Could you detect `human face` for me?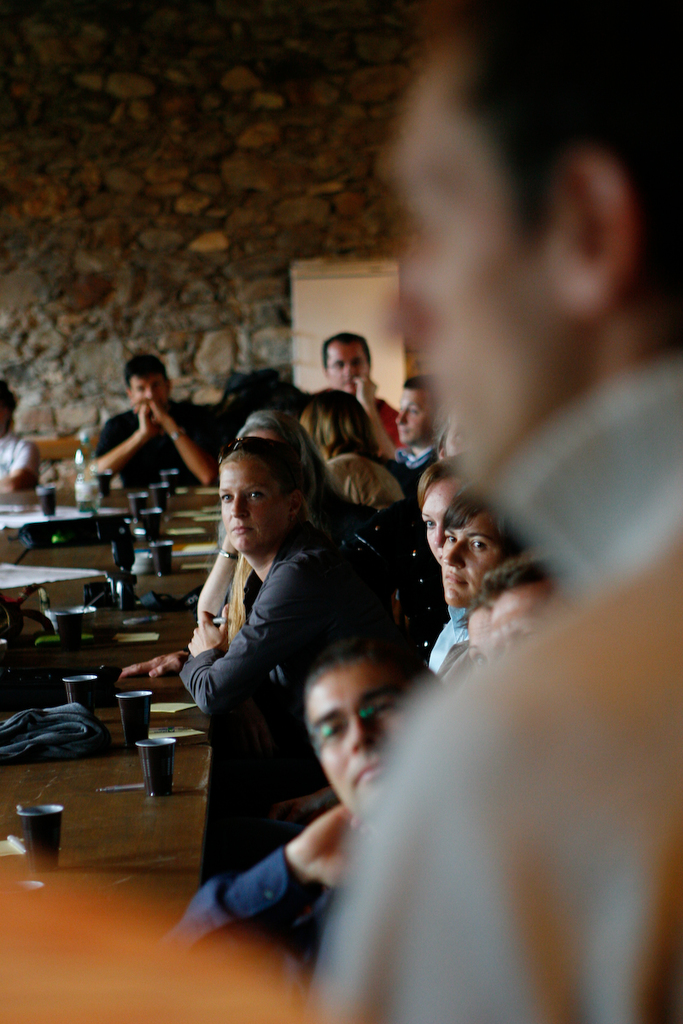
Detection result: 329 342 367 397.
